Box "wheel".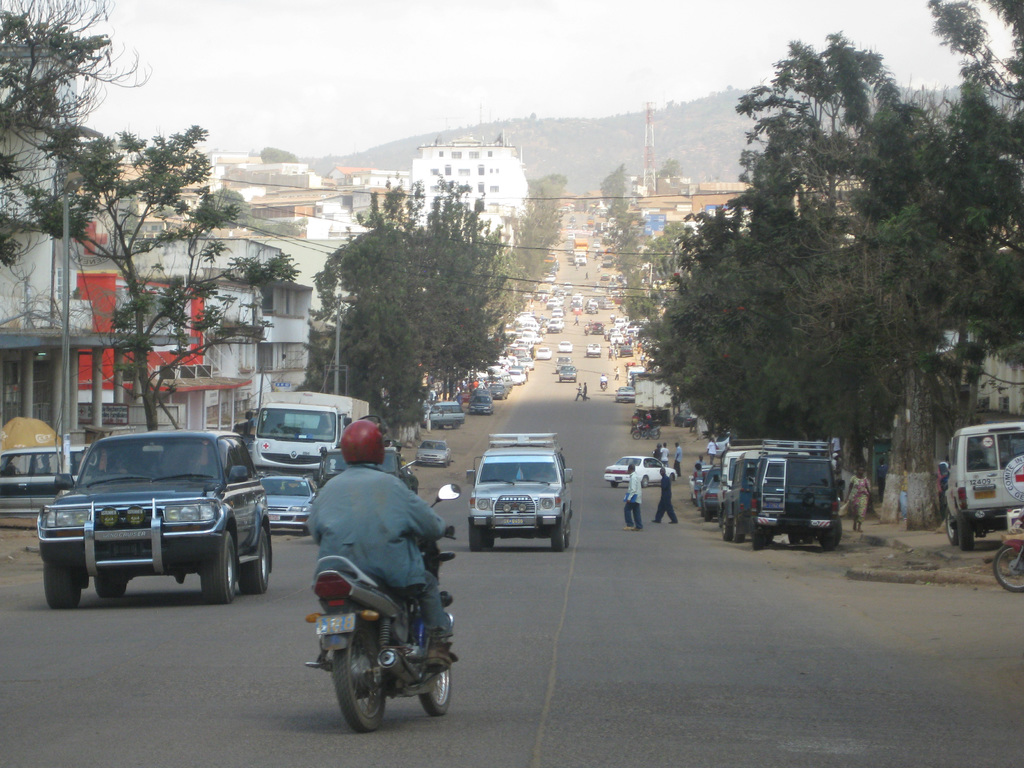
730, 511, 744, 542.
